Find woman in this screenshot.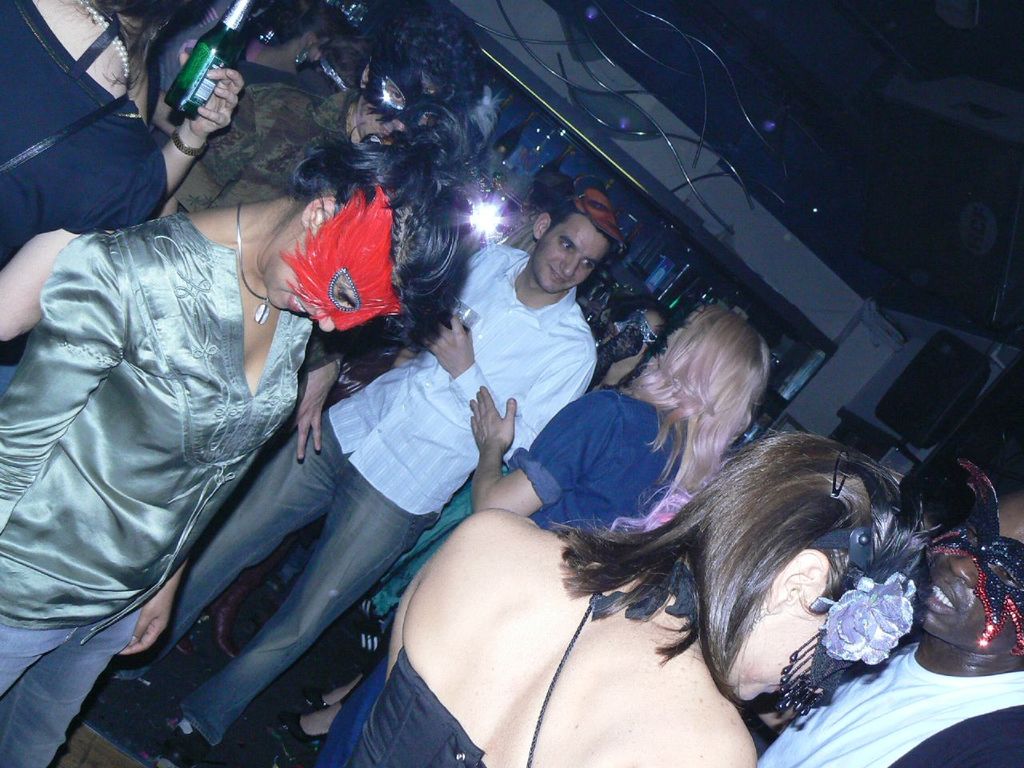
The bounding box for woman is rect(0, 0, 242, 268).
